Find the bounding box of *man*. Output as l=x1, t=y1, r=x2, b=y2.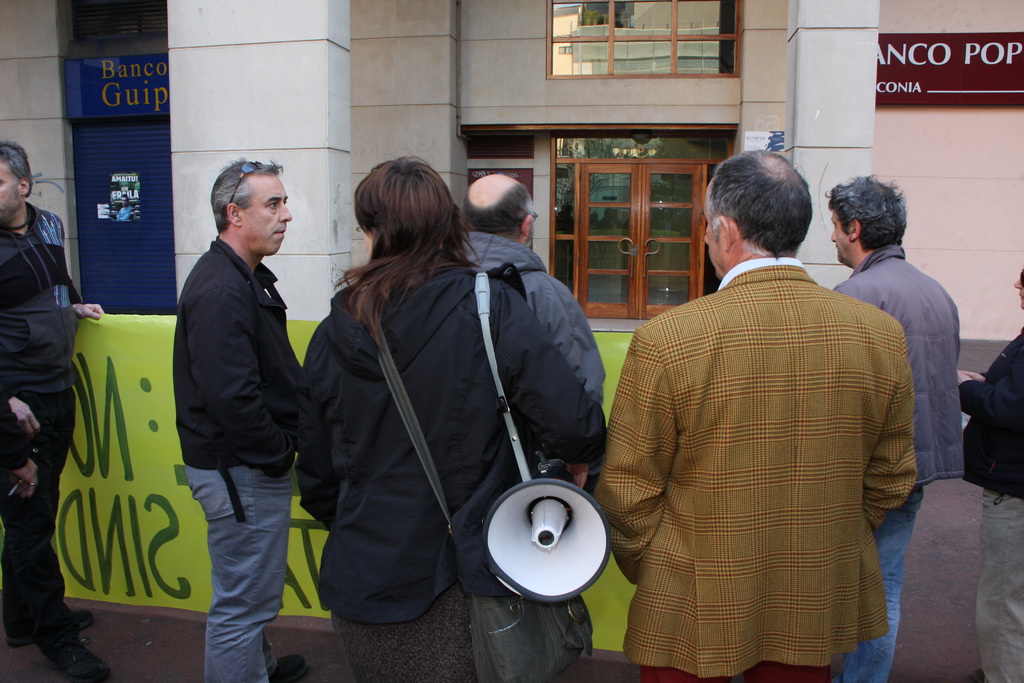
l=171, t=155, r=299, b=682.
